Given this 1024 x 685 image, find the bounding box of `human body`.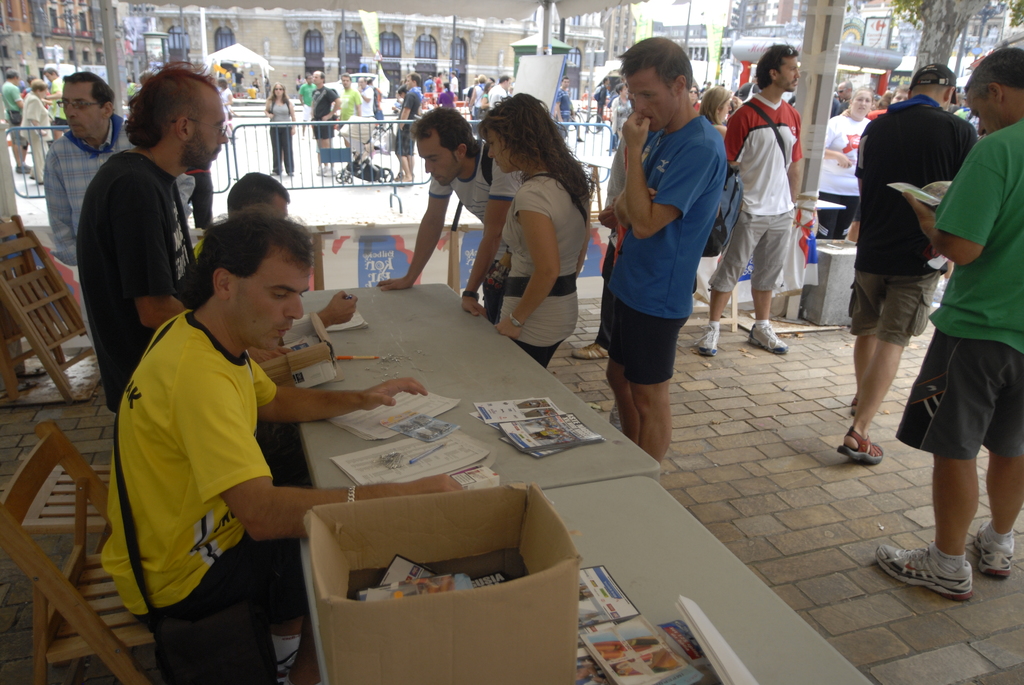
x1=126 y1=81 x2=138 y2=104.
